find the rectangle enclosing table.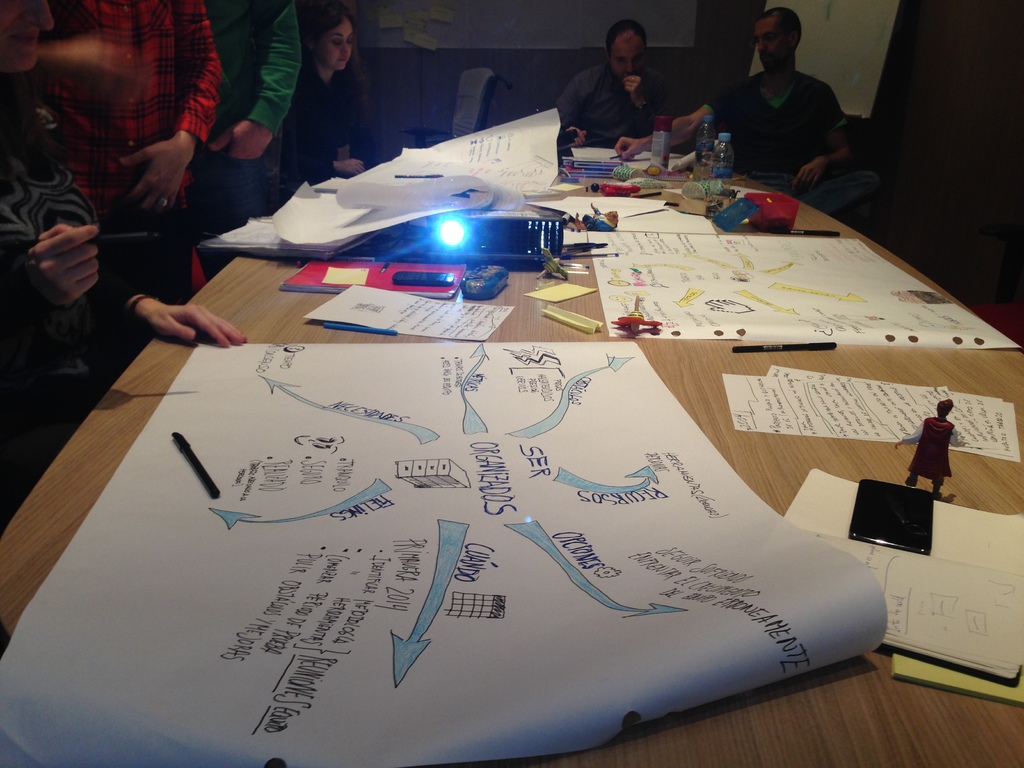
0:126:971:767.
